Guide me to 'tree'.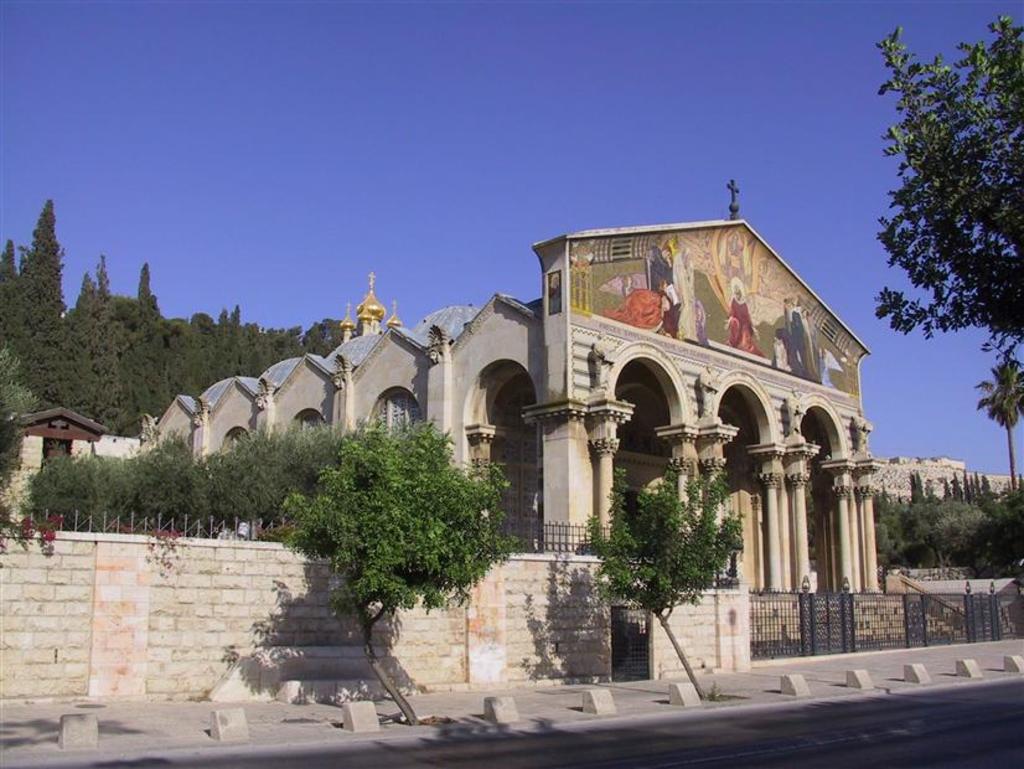
Guidance: box(857, 7, 1007, 502).
